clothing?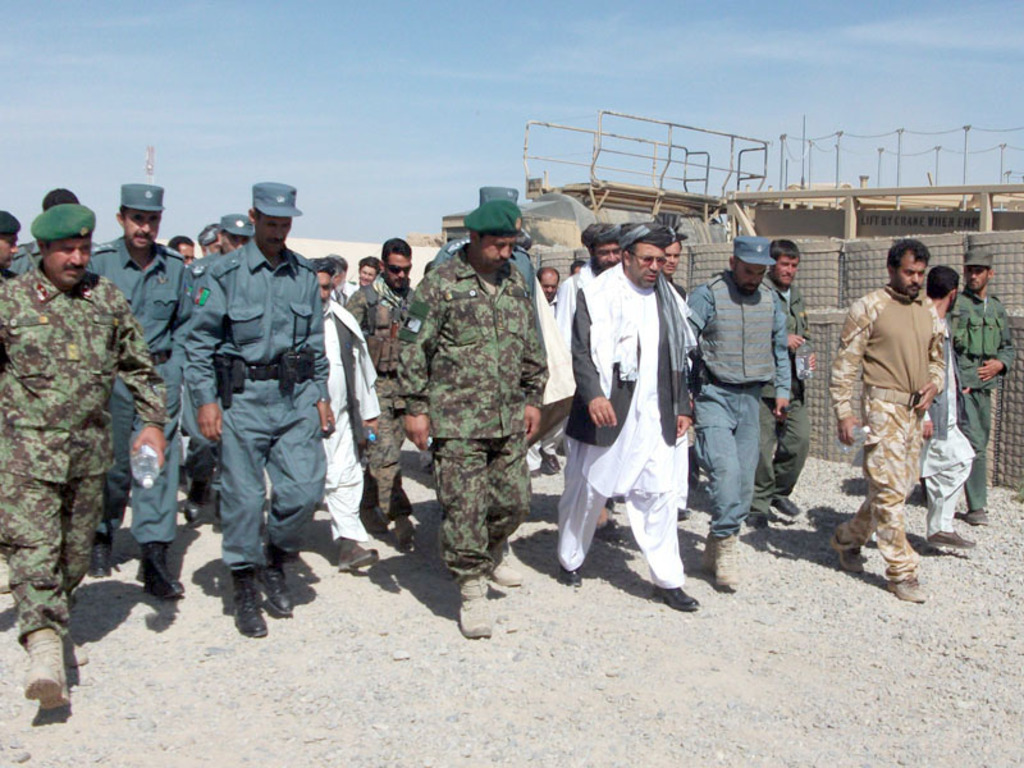
left=905, top=288, right=978, bottom=543
